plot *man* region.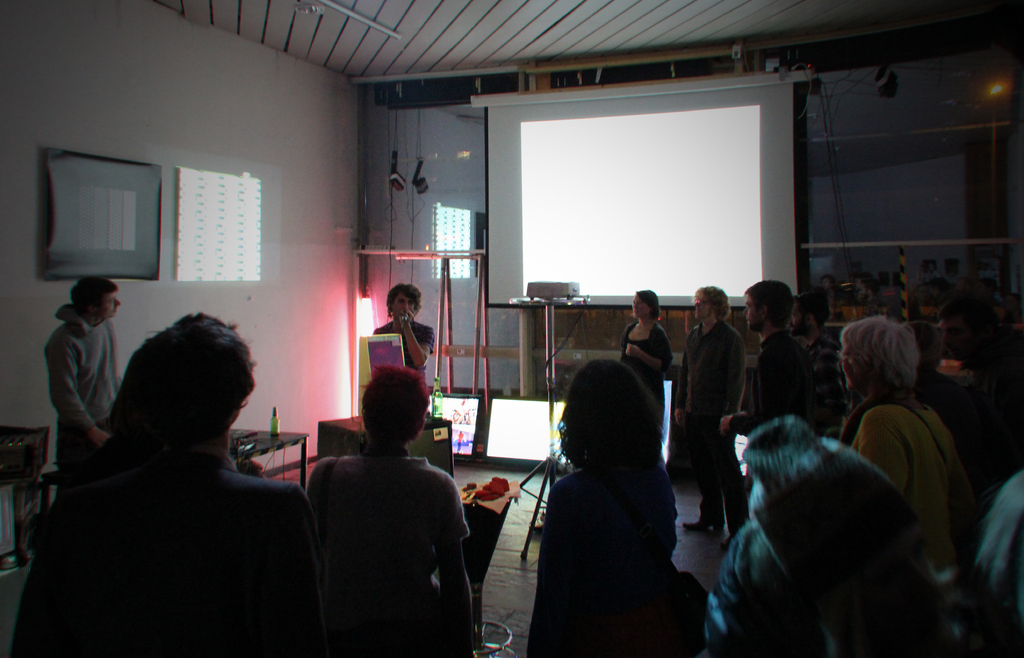
Plotted at [left=789, top=289, right=853, bottom=440].
